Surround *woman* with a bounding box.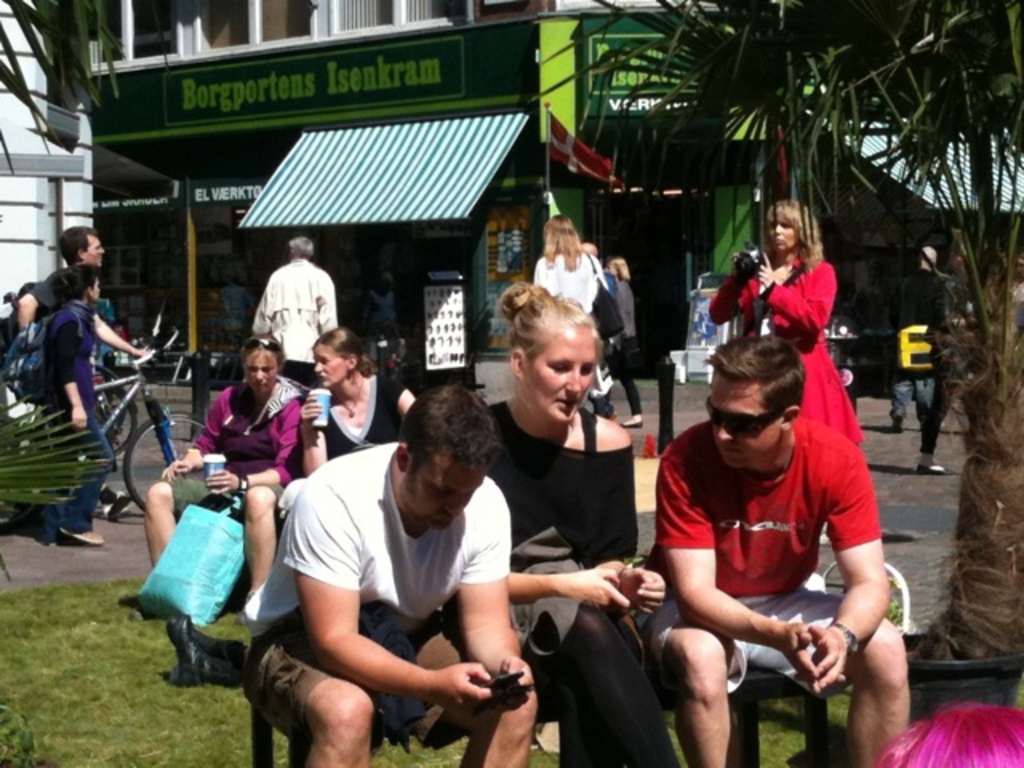
box=[144, 334, 306, 608].
